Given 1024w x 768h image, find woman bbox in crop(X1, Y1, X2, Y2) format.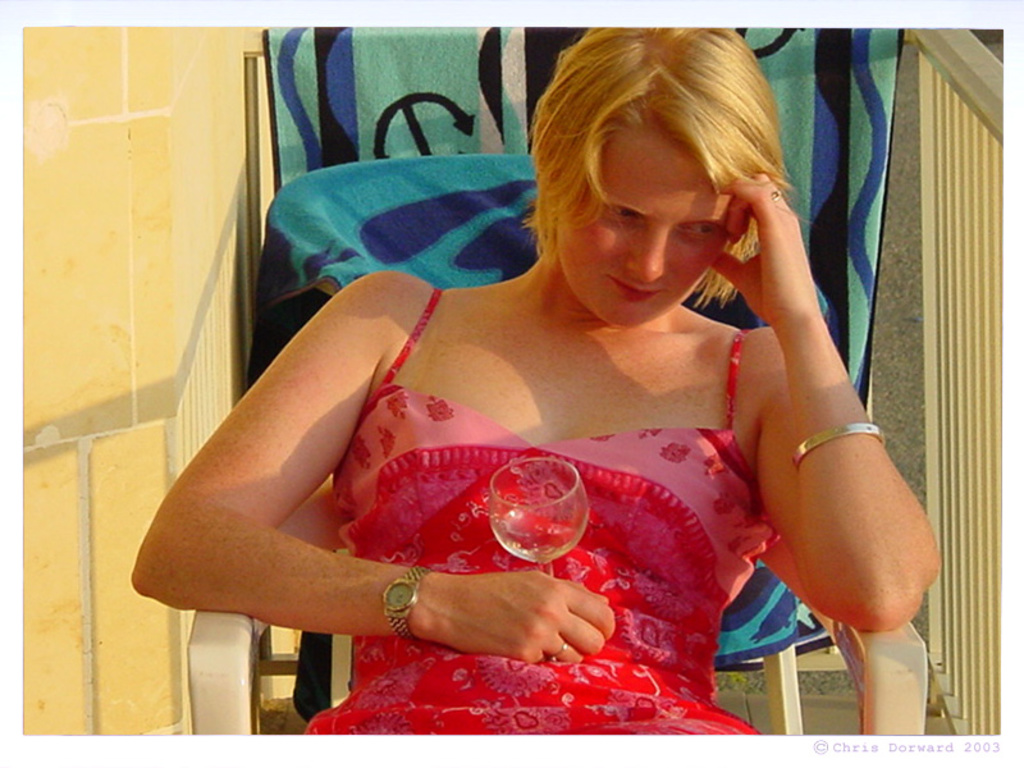
crop(147, 47, 925, 732).
